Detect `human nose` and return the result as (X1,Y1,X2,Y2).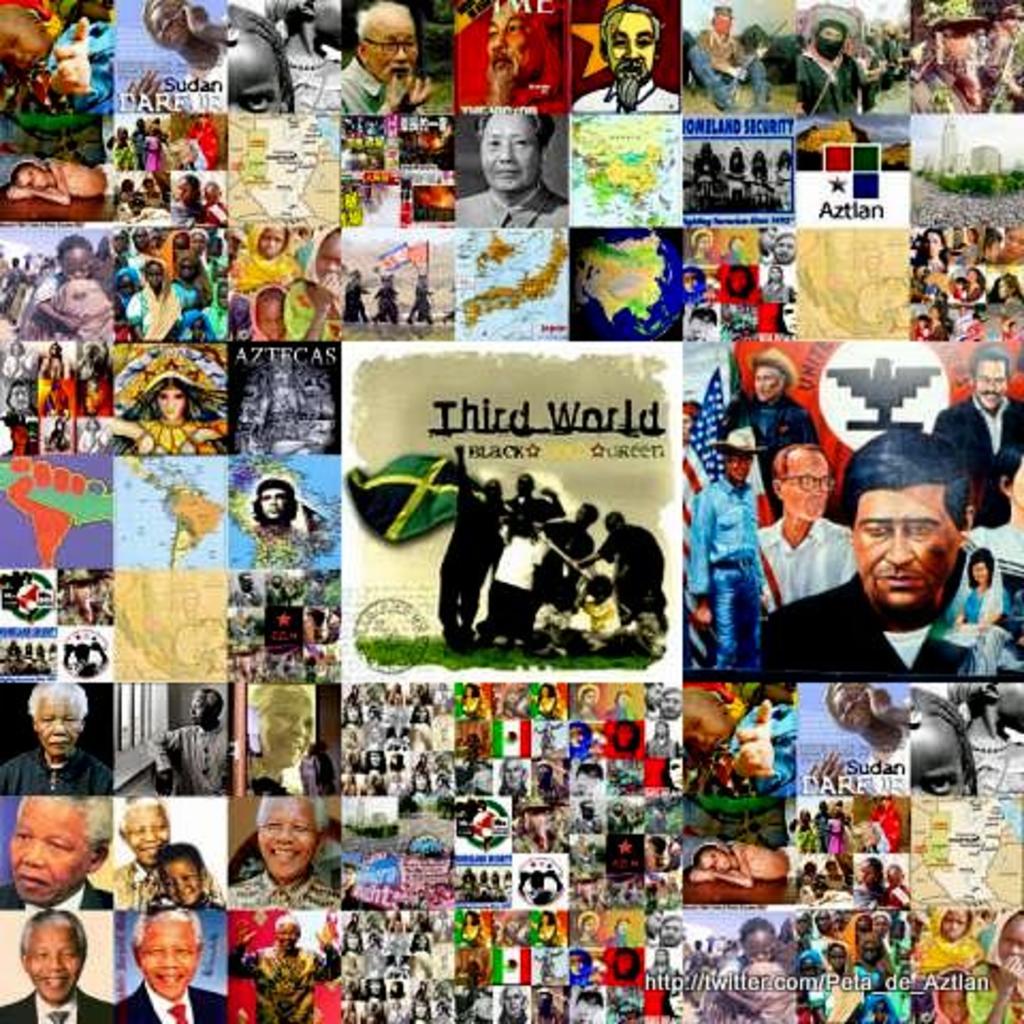
(395,43,405,60).
